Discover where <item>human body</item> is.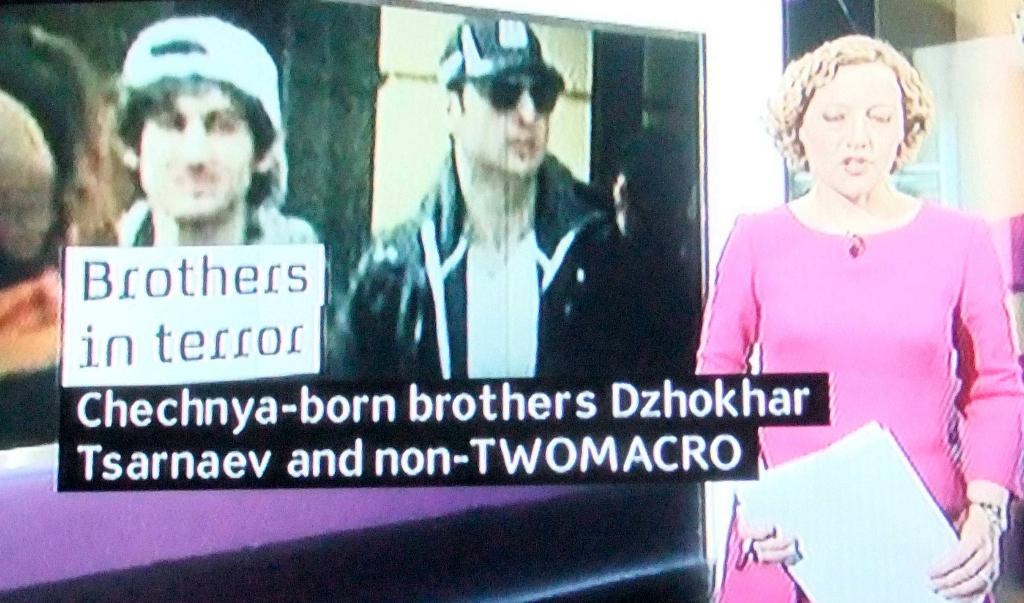
Discovered at box(326, 16, 675, 386).
